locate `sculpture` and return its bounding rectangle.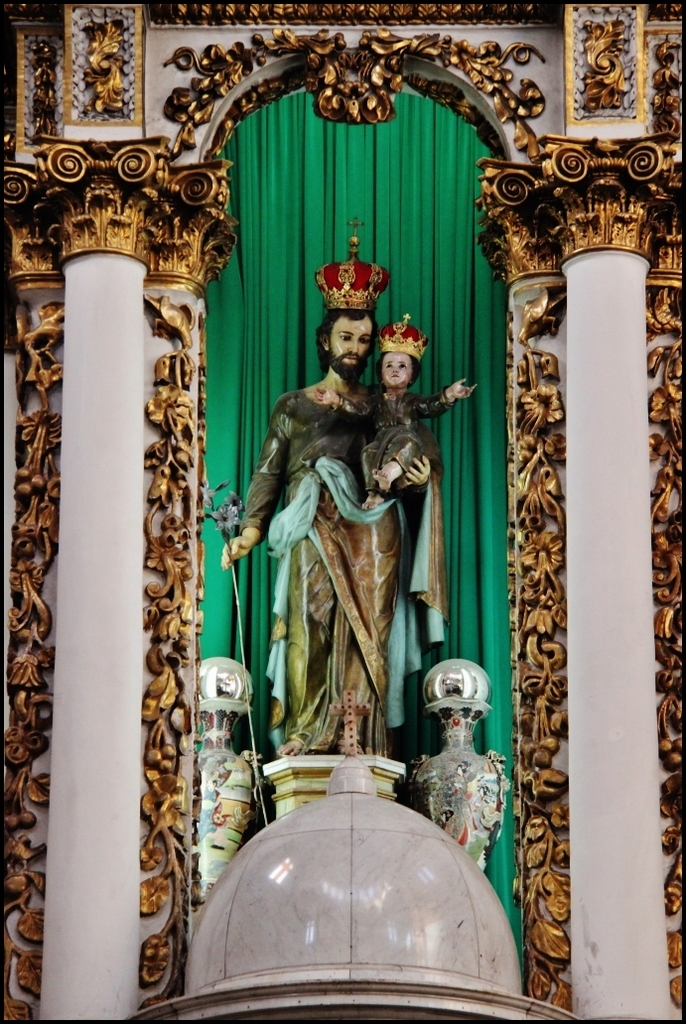
l=218, t=213, r=472, b=786.
